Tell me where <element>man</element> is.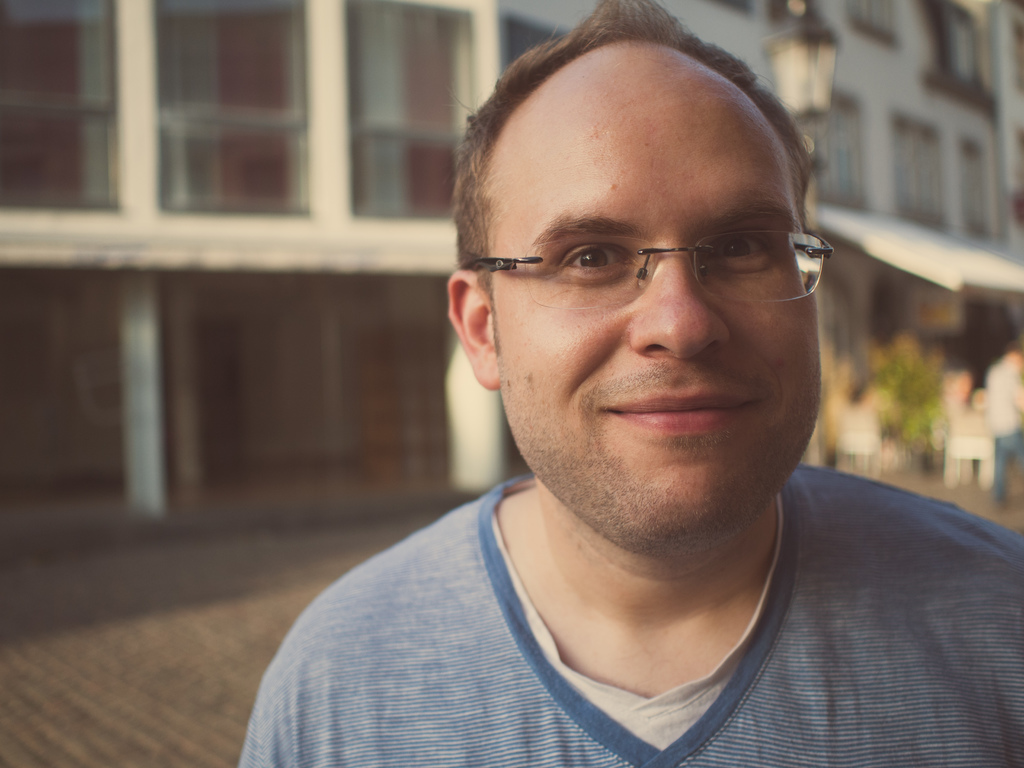
<element>man</element> is at <region>235, 0, 1021, 765</region>.
